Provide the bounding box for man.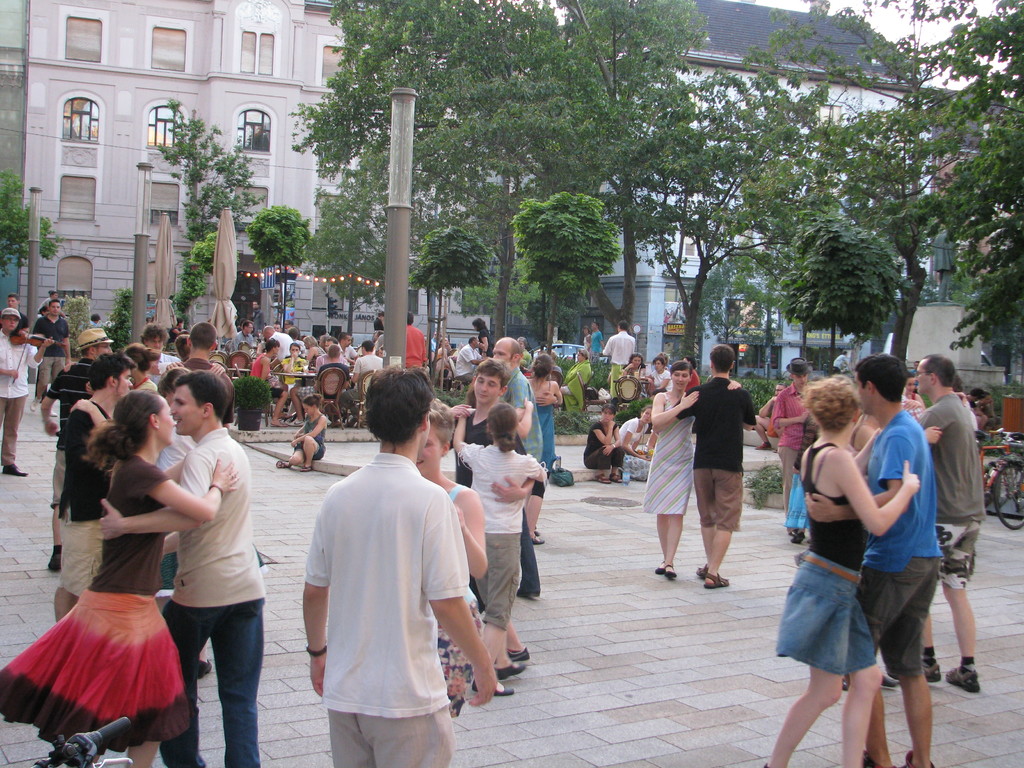
[452,333,483,384].
